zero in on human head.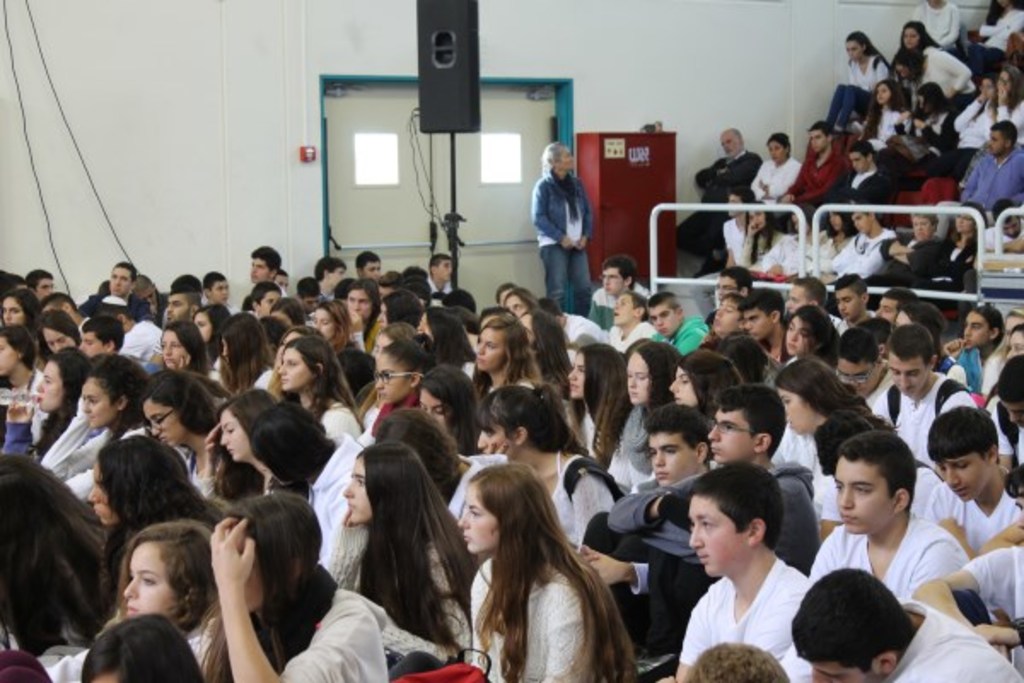
Zeroed in: 473,386,563,458.
